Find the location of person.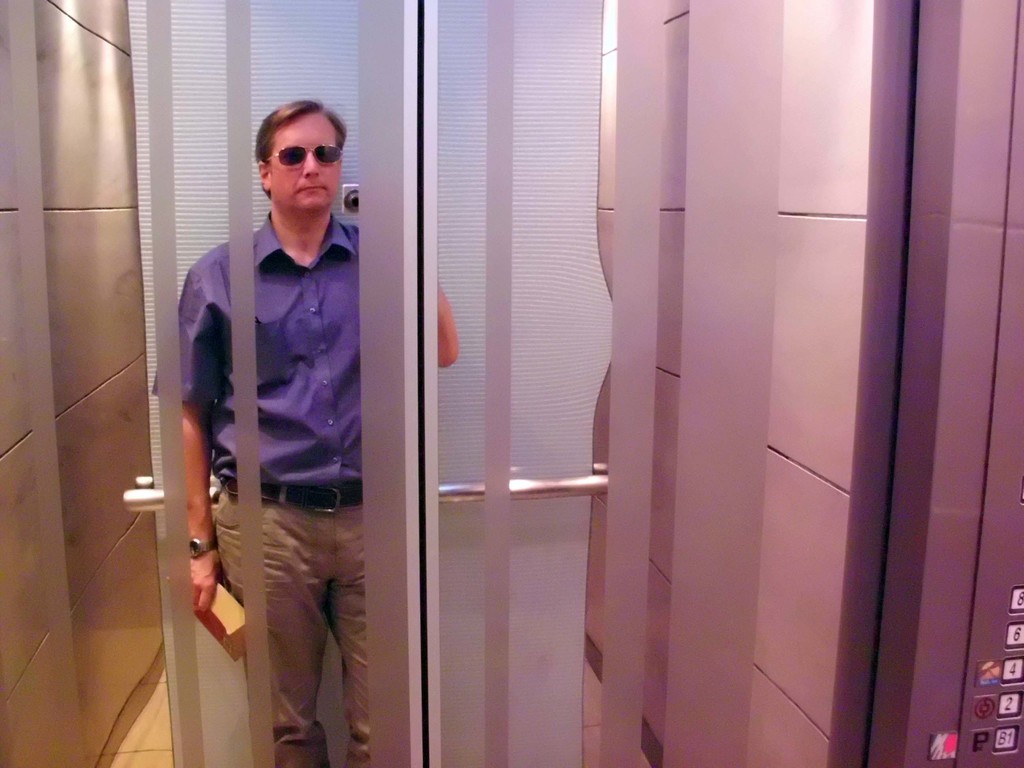
Location: left=148, top=95, right=459, bottom=767.
